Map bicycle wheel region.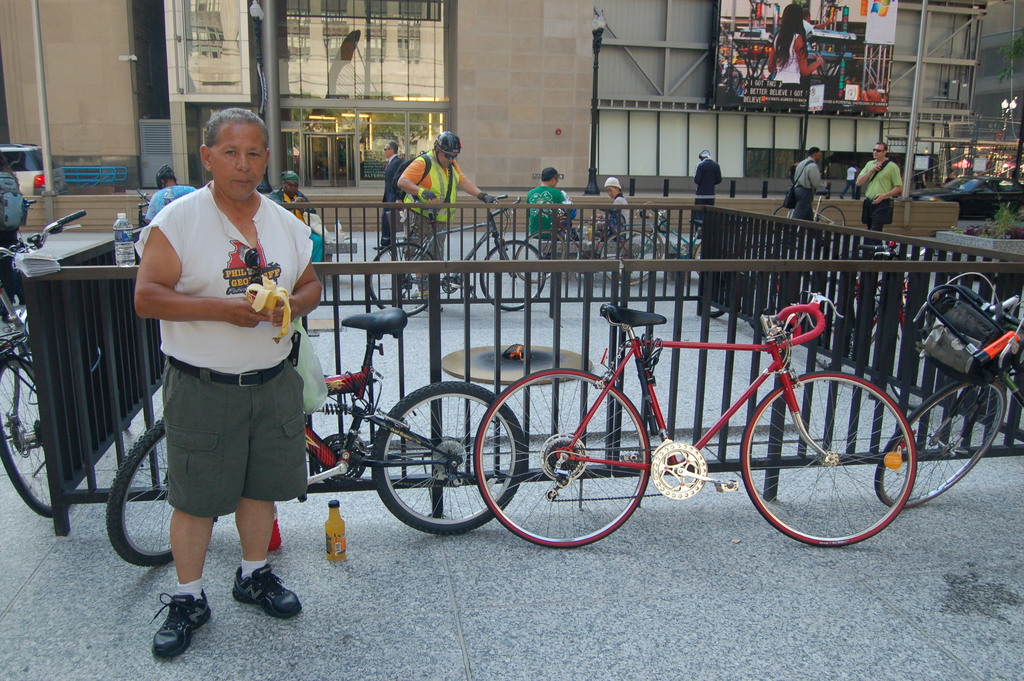
Mapped to l=767, t=199, r=792, b=238.
